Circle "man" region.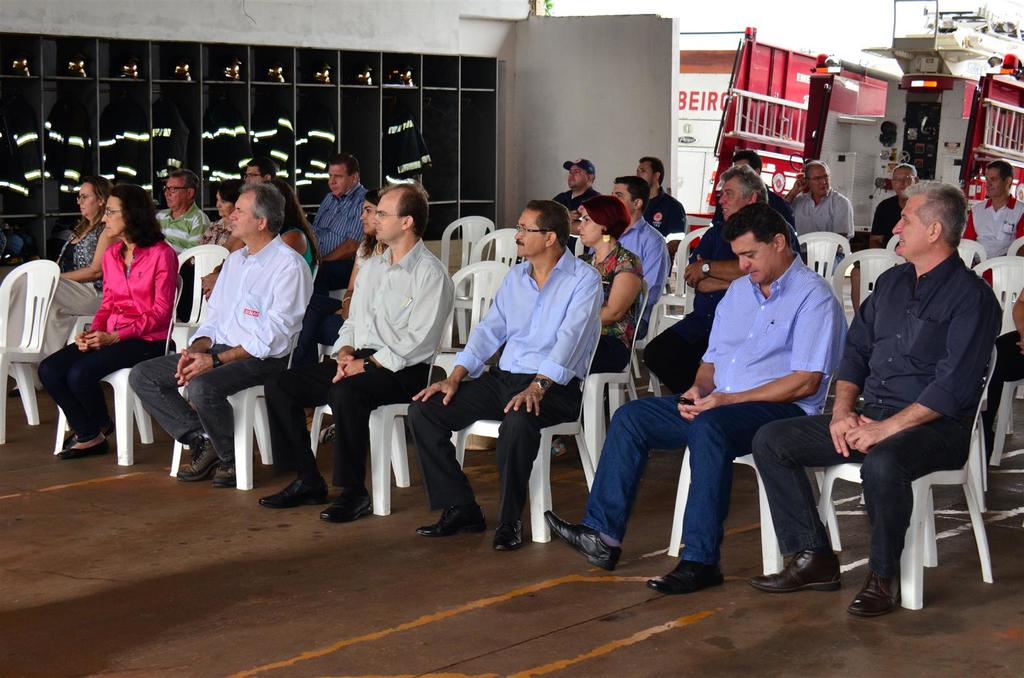
Region: crop(127, 179, 312, 485).
